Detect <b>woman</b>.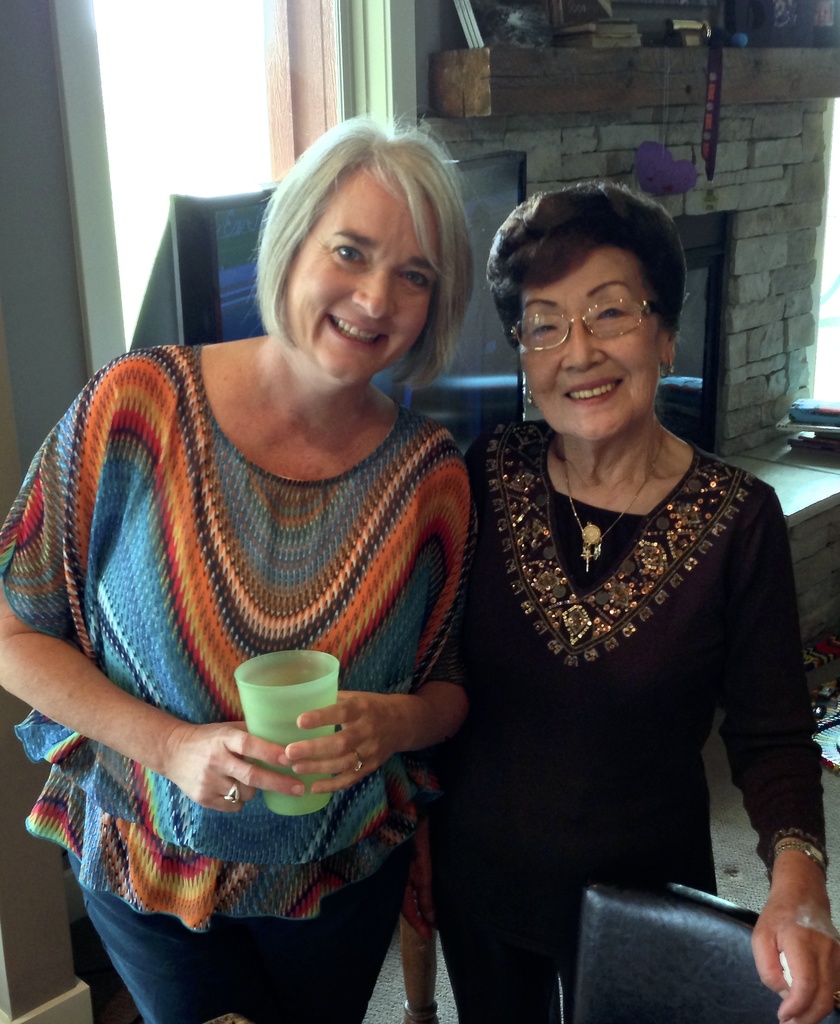
Detected at <region>395, 175, 839, 1023</region>.
